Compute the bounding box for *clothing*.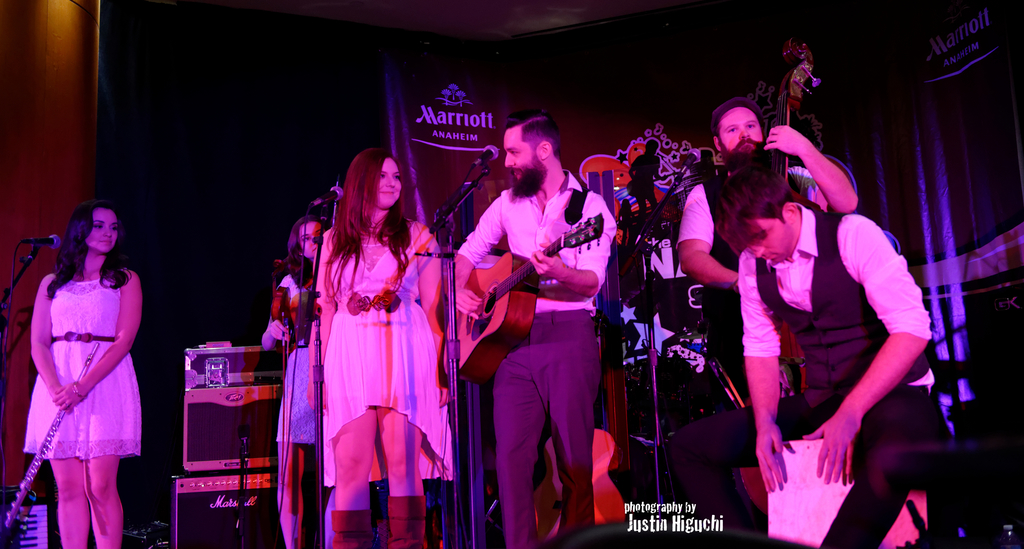
<region>27, 273, 141, 455</region>.
